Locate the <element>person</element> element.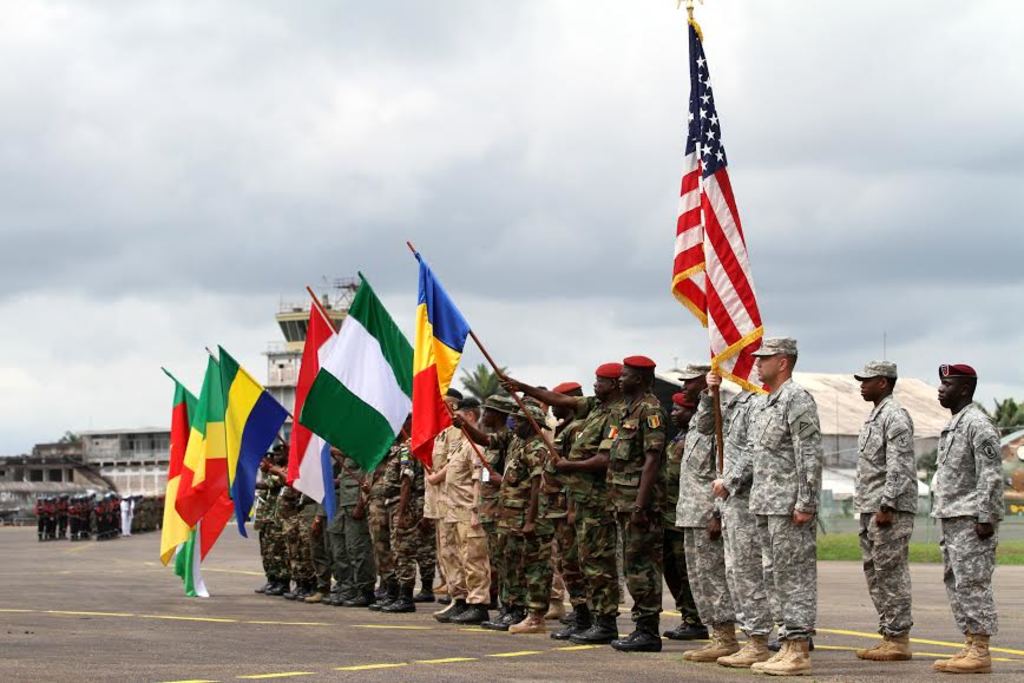
Element bbox: [718, 329, 831, 669].
